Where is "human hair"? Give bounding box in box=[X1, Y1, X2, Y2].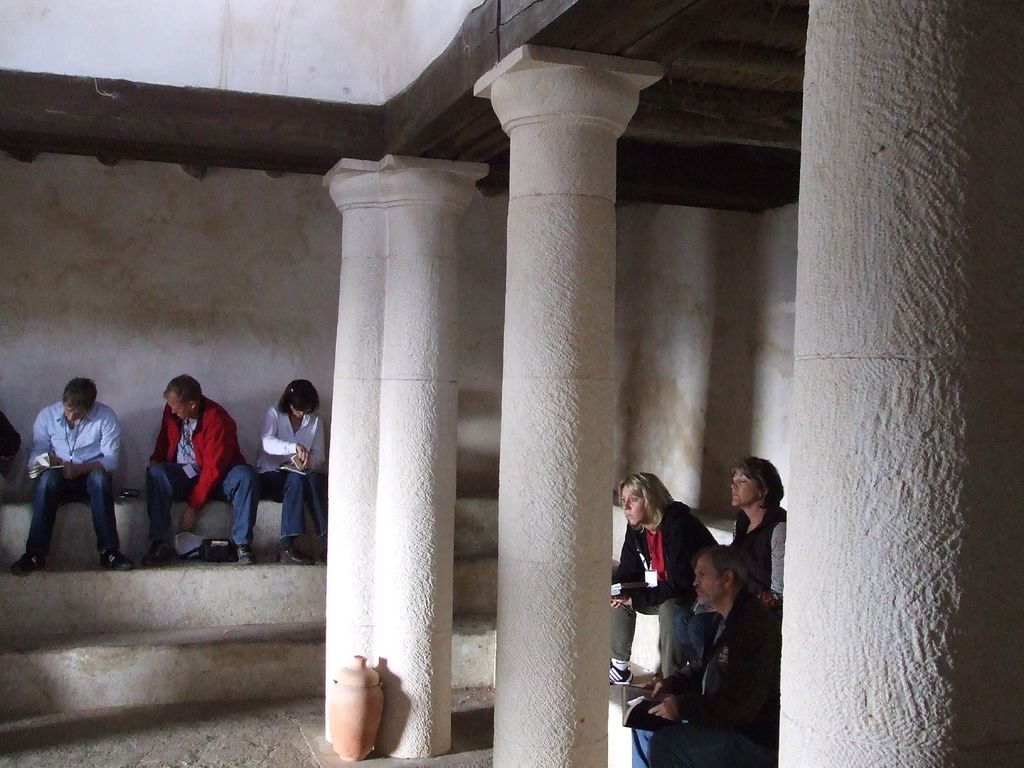
box=[611, 463, 676, 532].
